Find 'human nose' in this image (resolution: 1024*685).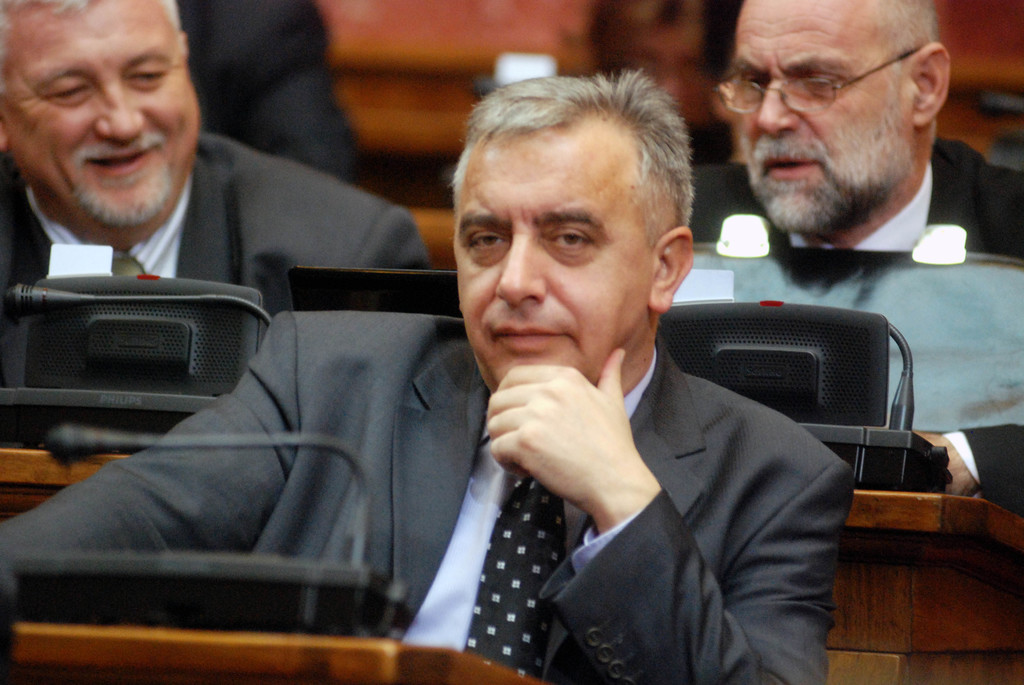
Rect(488, 230, 548, 313).
